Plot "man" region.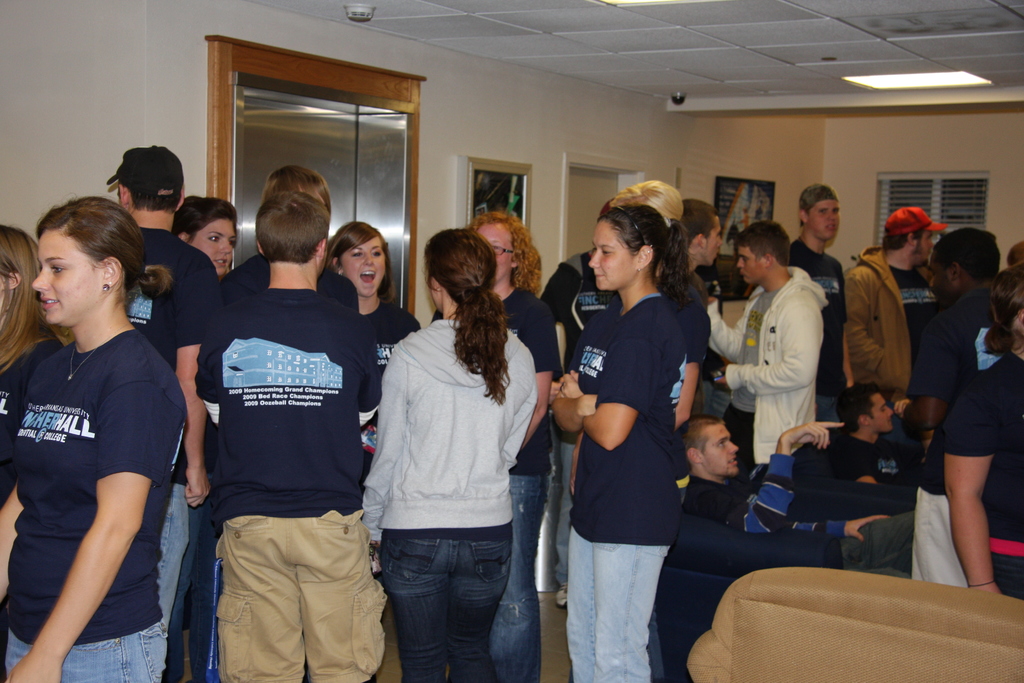
Plotted at [783, 184, 845, 428].
